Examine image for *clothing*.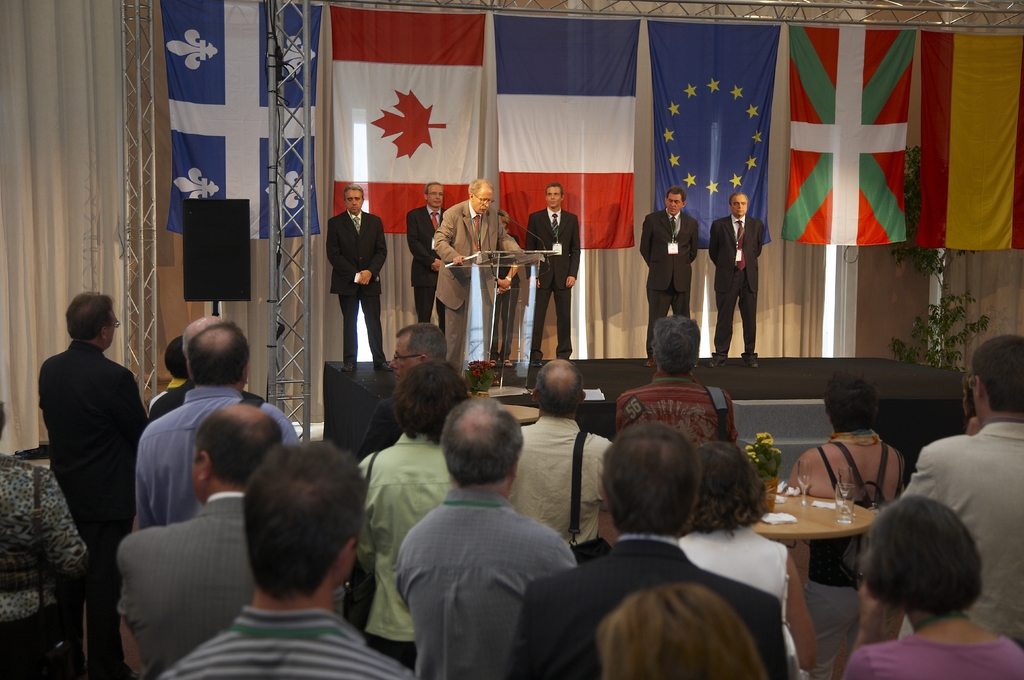
Examination result: [left=161, top=600, right=418, bottom=679].
